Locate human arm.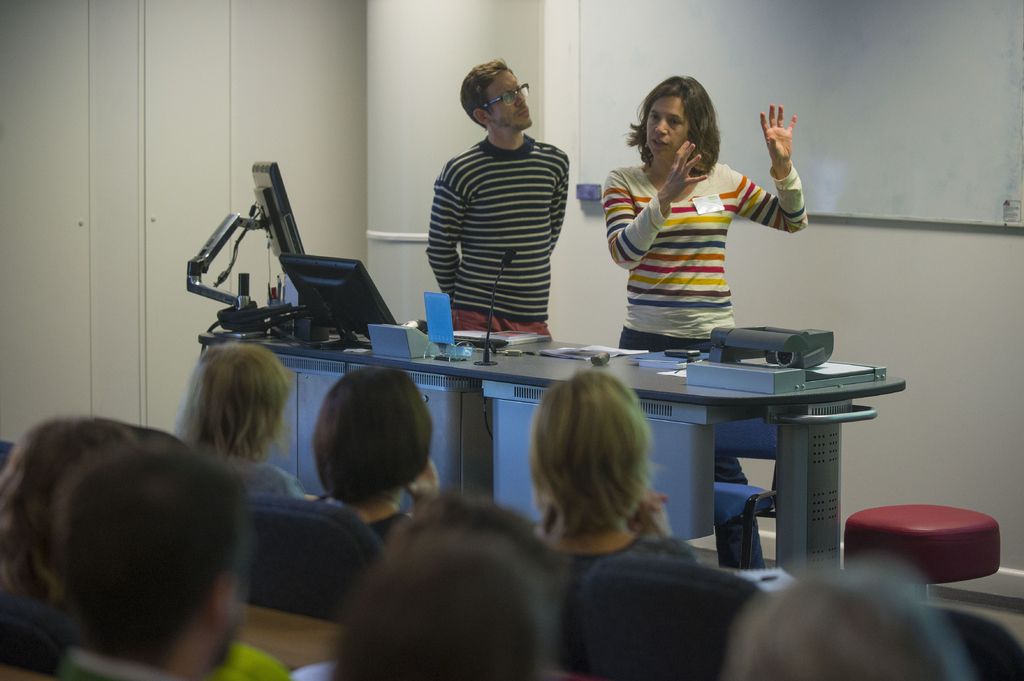
Bounding box: [548,156,570,254].
